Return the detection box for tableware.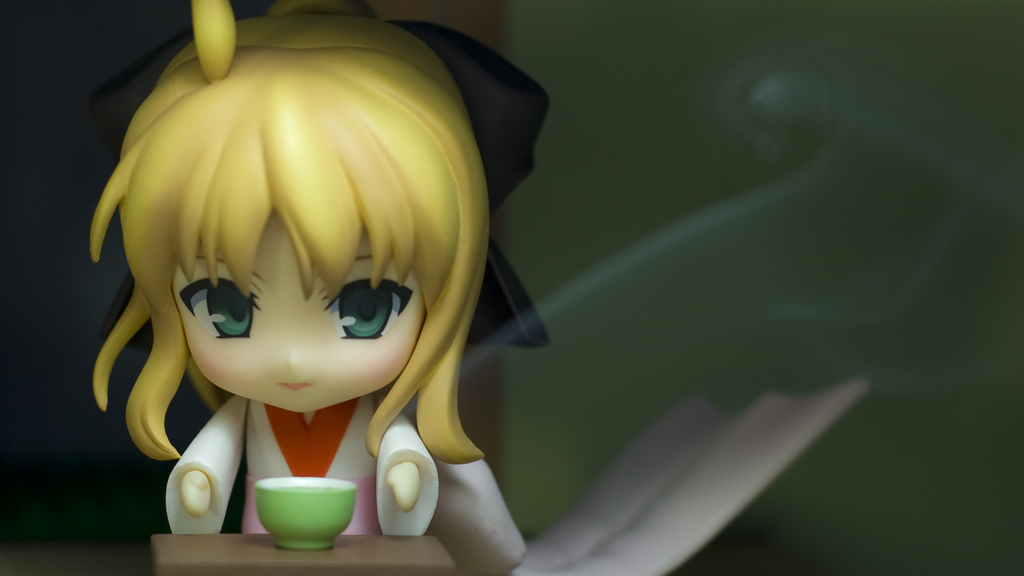
<region>250, 456, 357, 542</region>.
